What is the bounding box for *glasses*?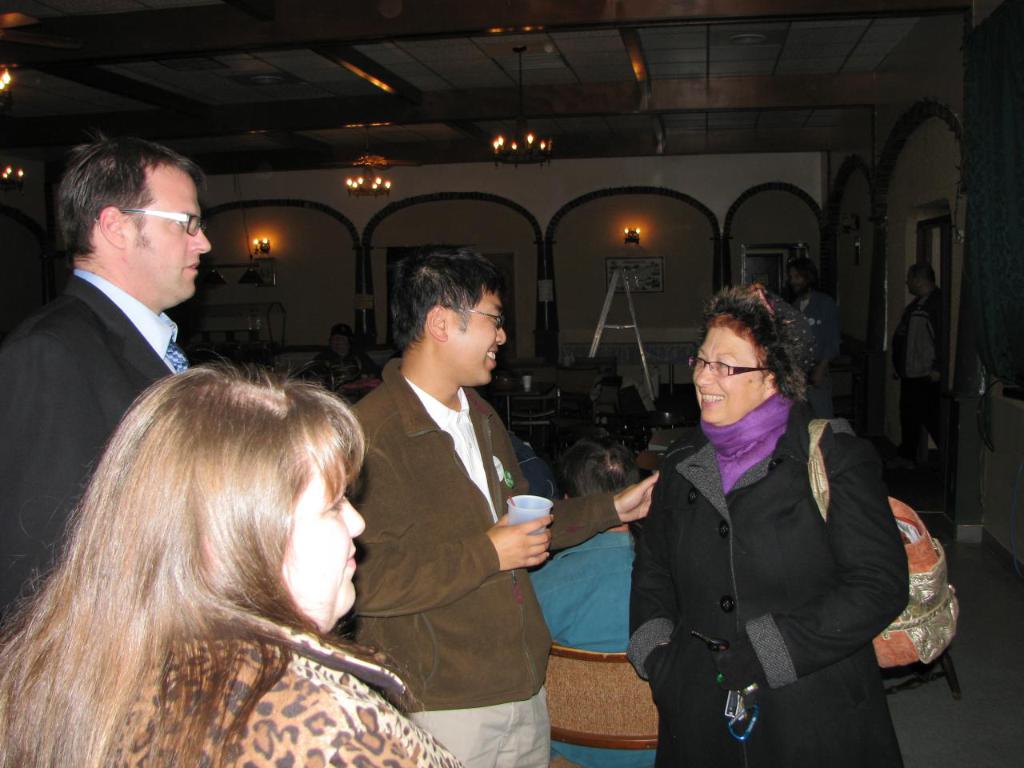
bbox=(454, 310, 502, 328).
